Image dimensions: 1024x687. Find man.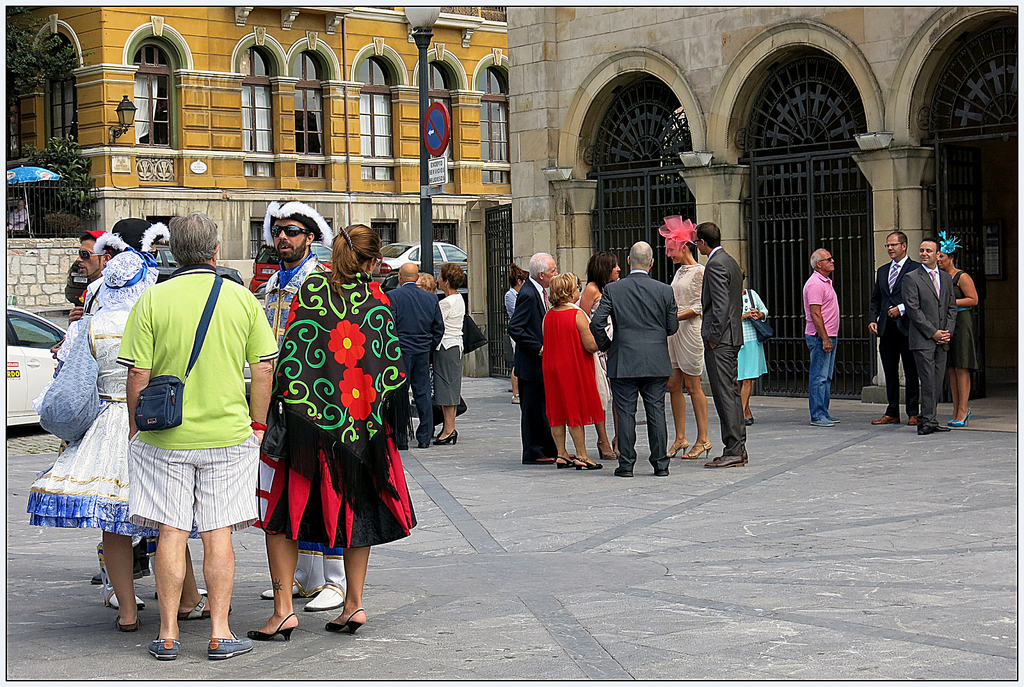
bbox(6, 196, 32, 240).
